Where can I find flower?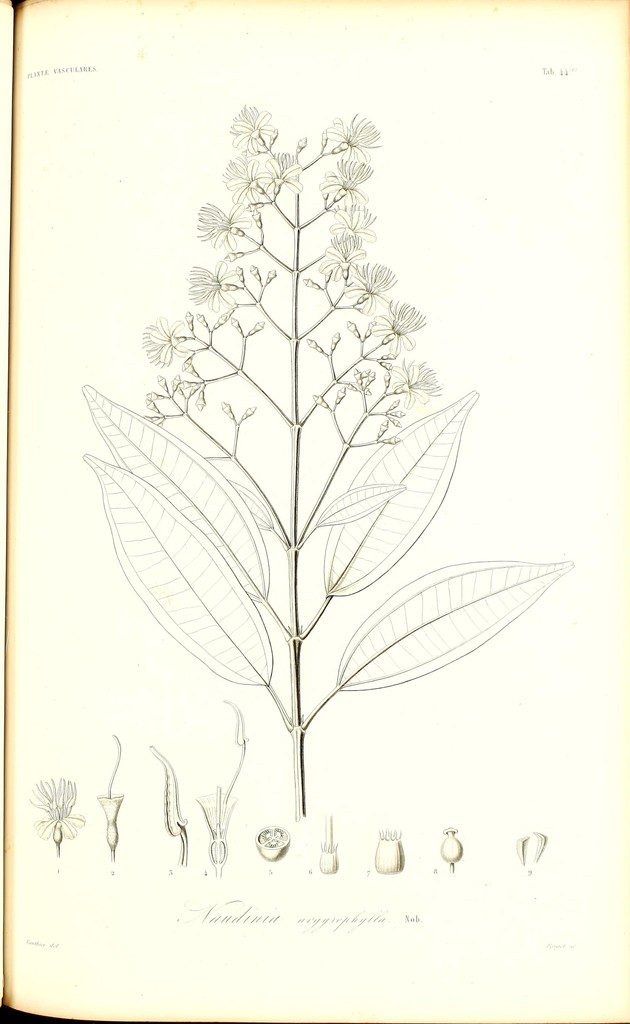
You can find it at bbox(321, 118, 391, 165).
